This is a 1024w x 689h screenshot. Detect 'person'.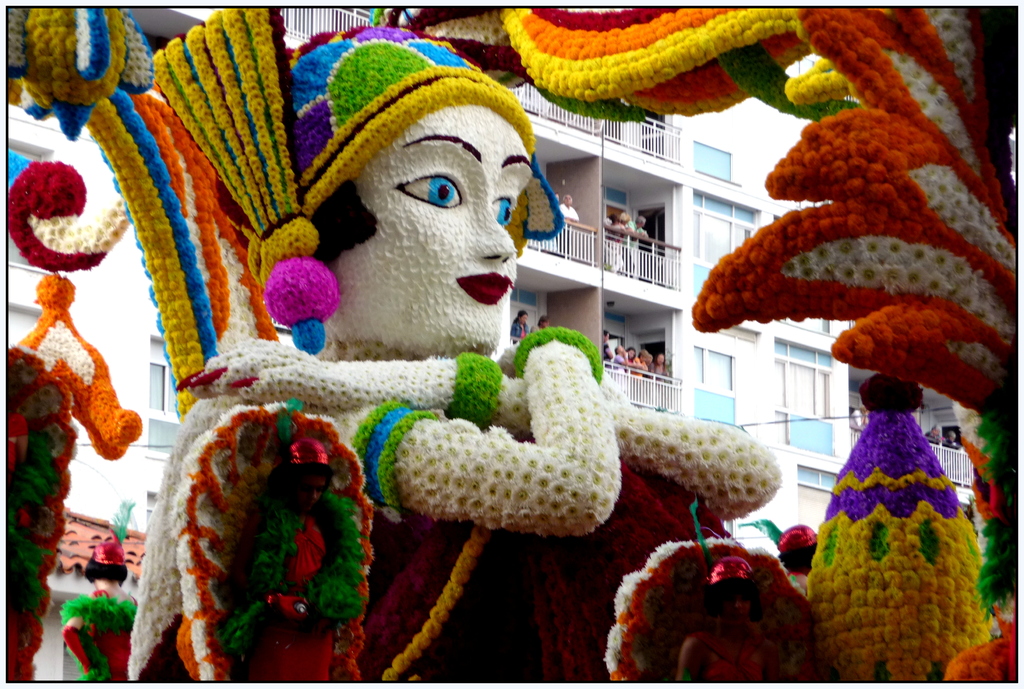
851:407:868:426.
